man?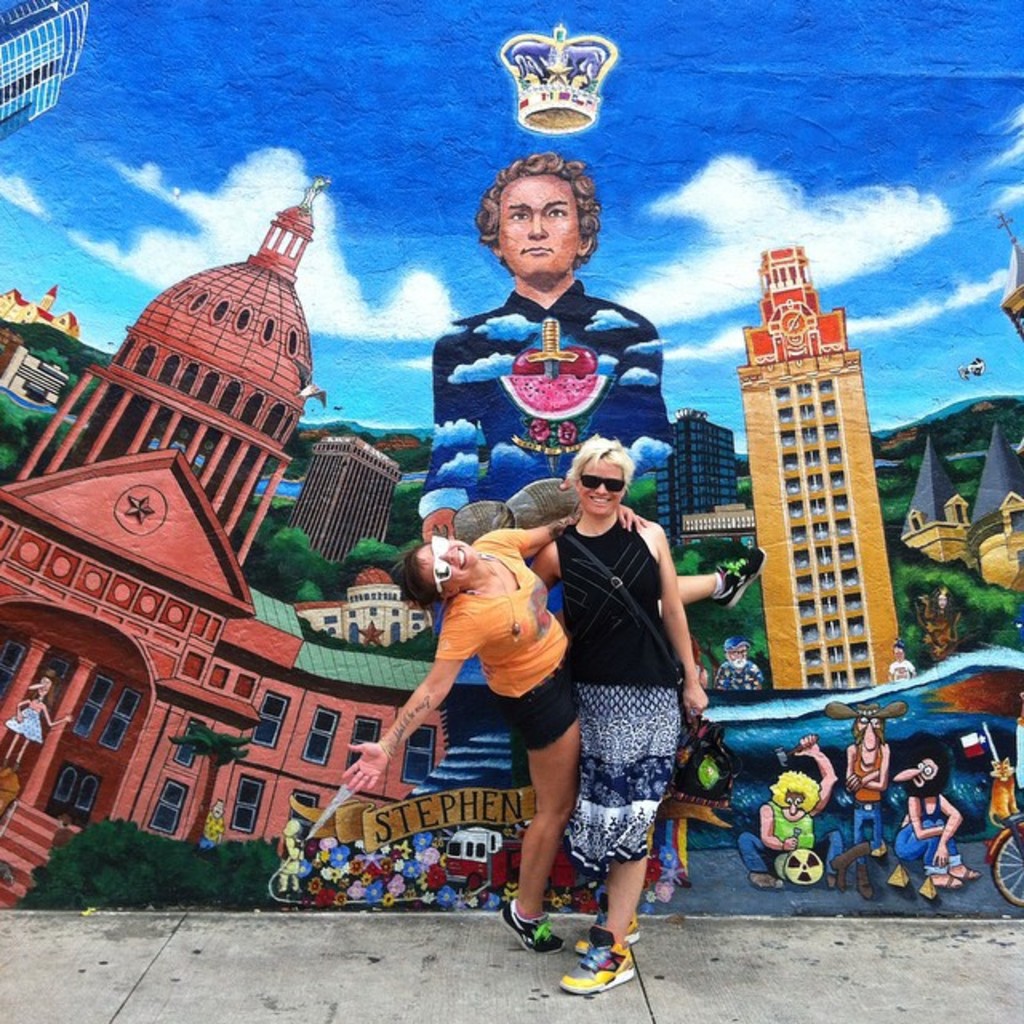
[x1=739, y1=734, x2=835, y2=886]
